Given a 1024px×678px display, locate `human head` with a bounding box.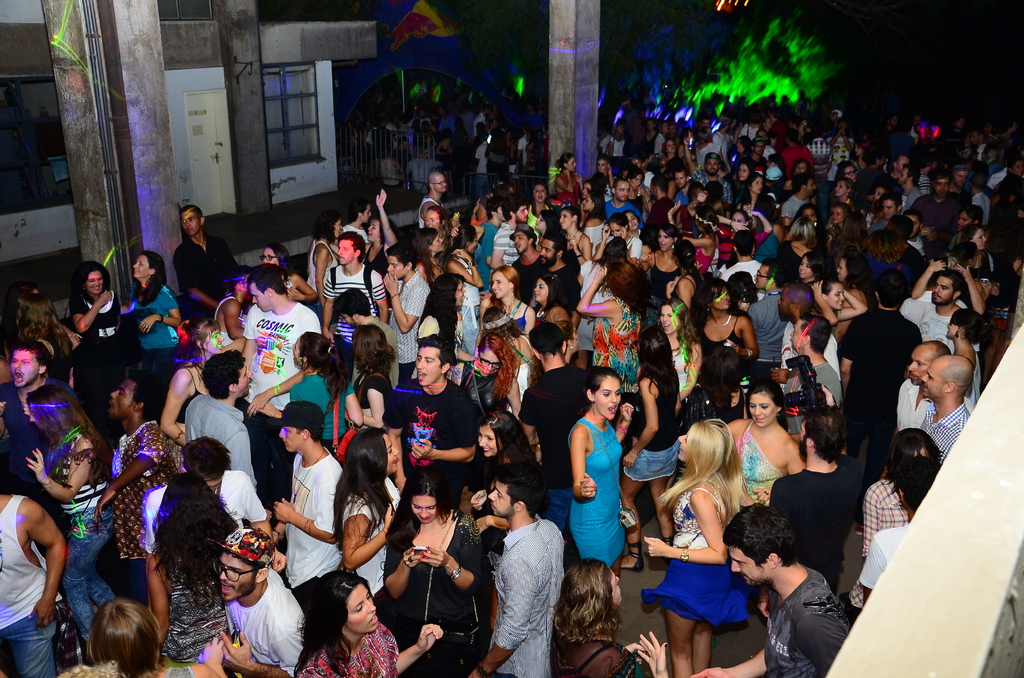
Located: select_region(896, 456, 941, 519).
